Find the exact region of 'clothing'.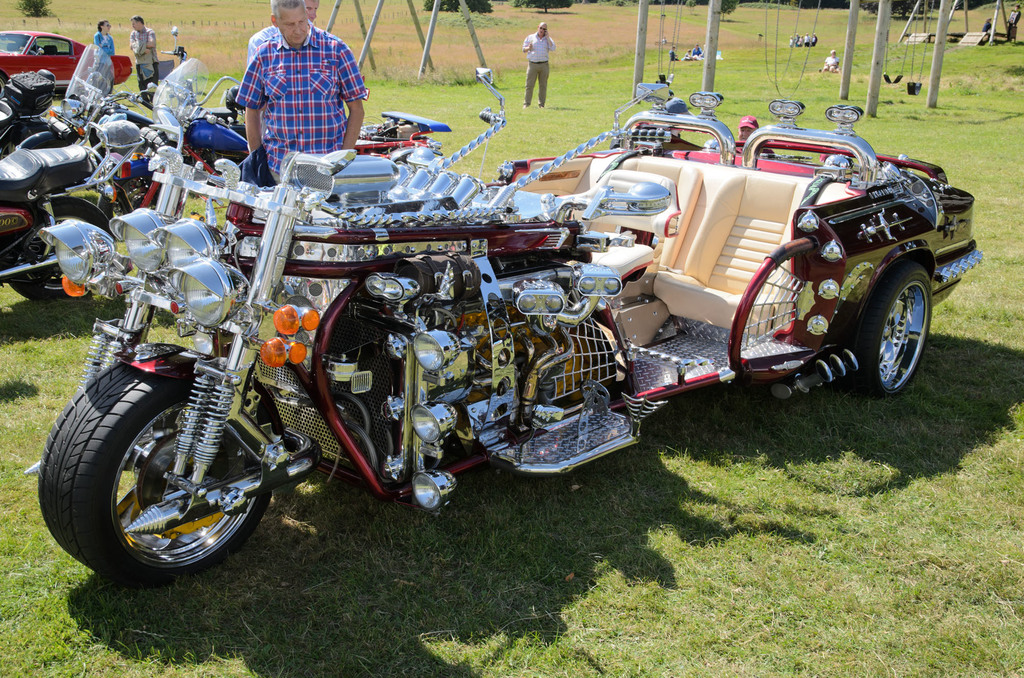
Exact region: select_region(790, 40, 792, 47).
